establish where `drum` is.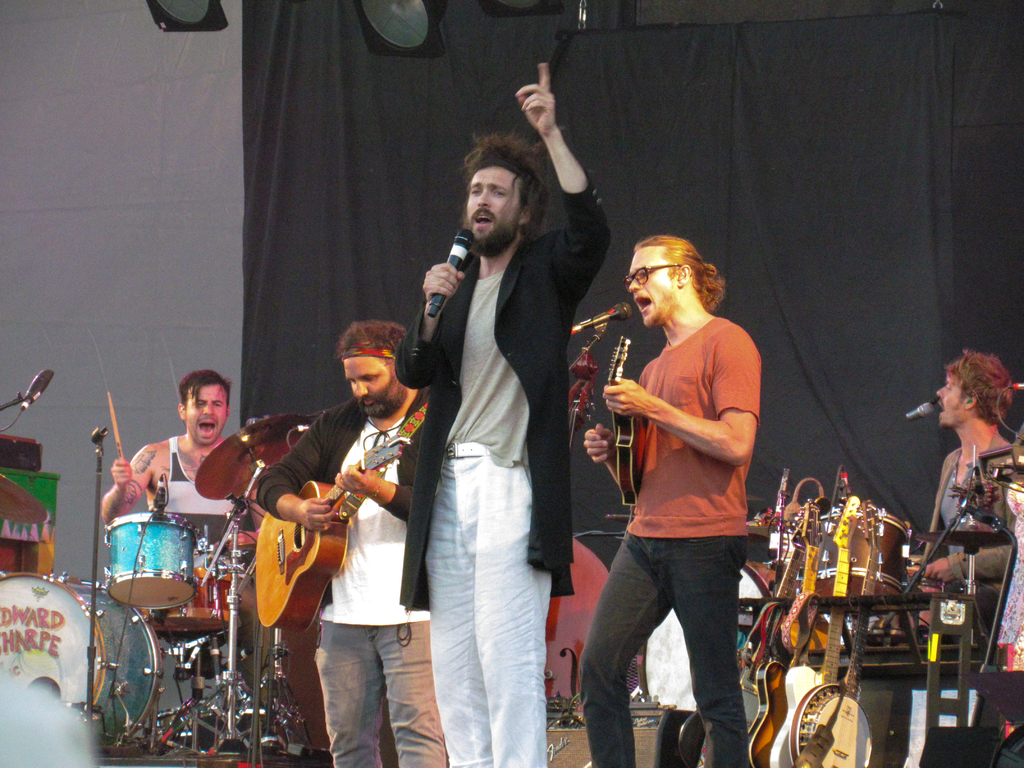
Established at BBox(637, 560, 774, 723).
